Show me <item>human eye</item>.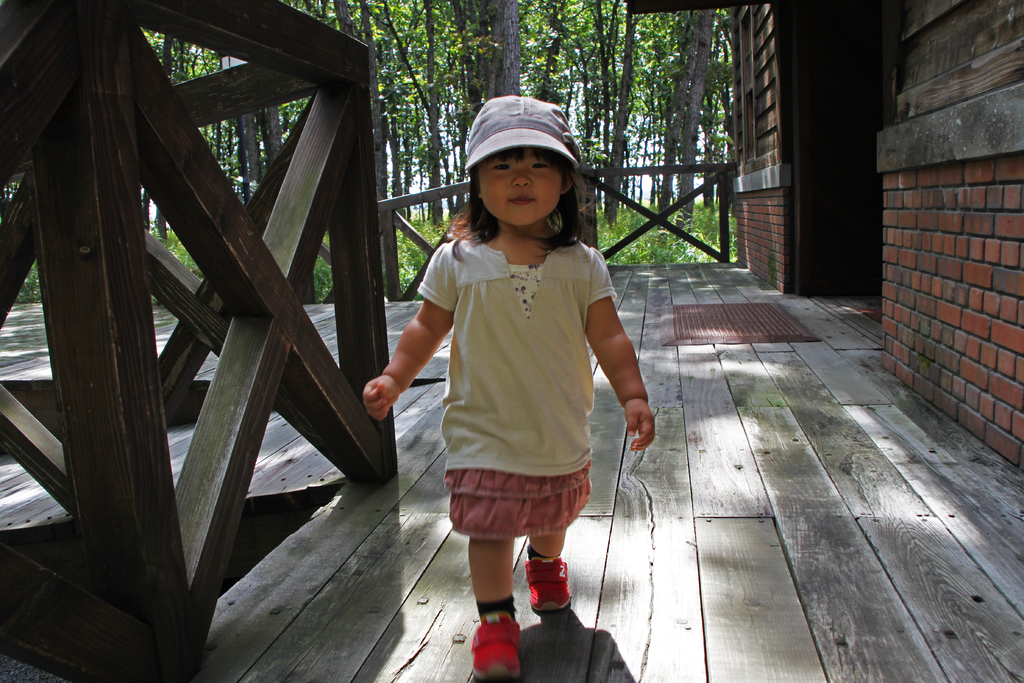
<item>human eye</item> is here: 491,156,513,176.
